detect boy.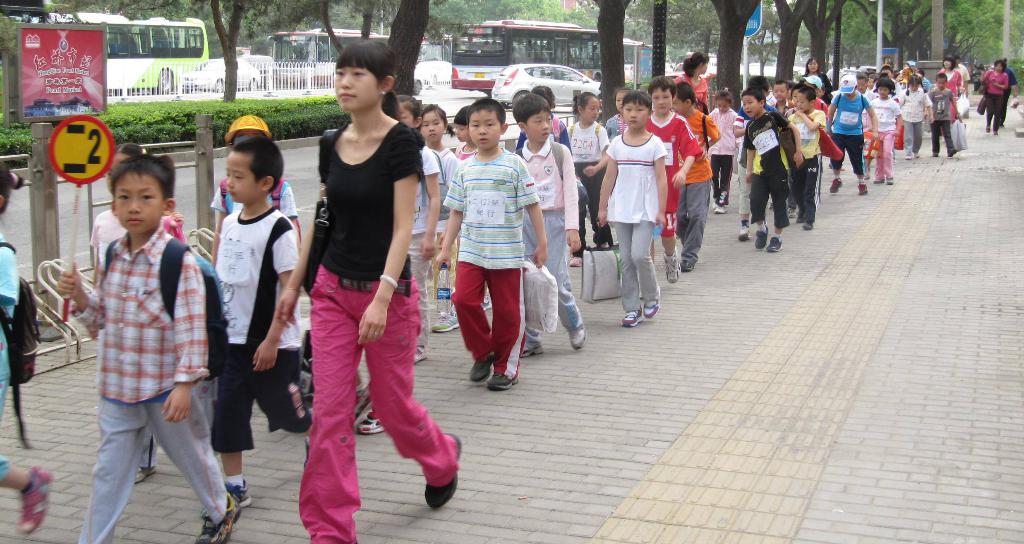
Detected at (509, 93, 588, 359).
